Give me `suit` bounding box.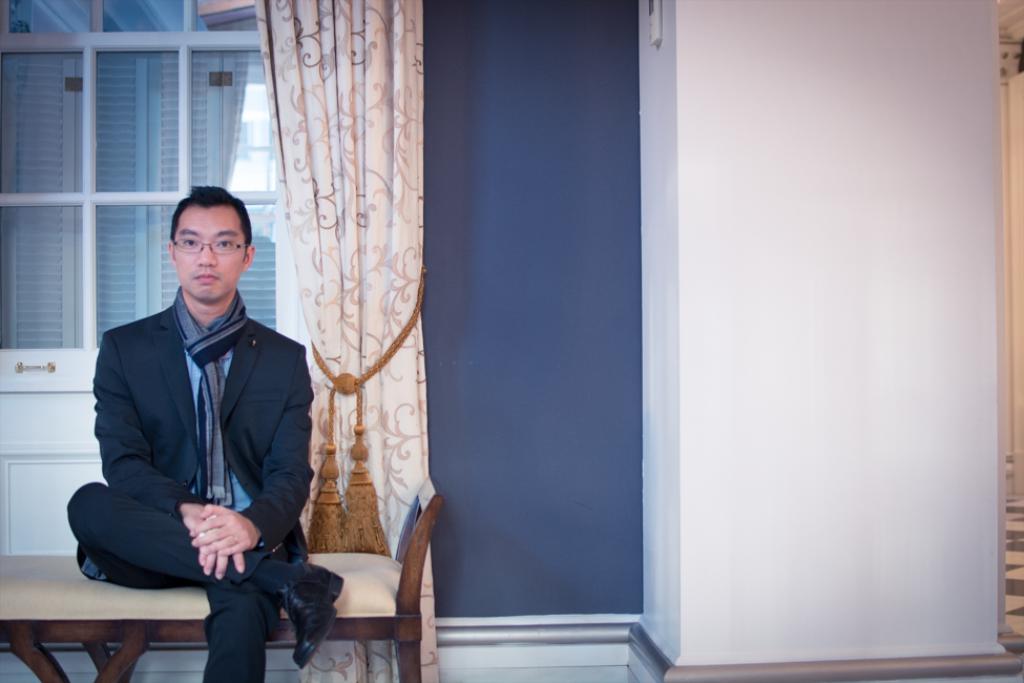
[left=87, top=271, right=313, bottom=638].
